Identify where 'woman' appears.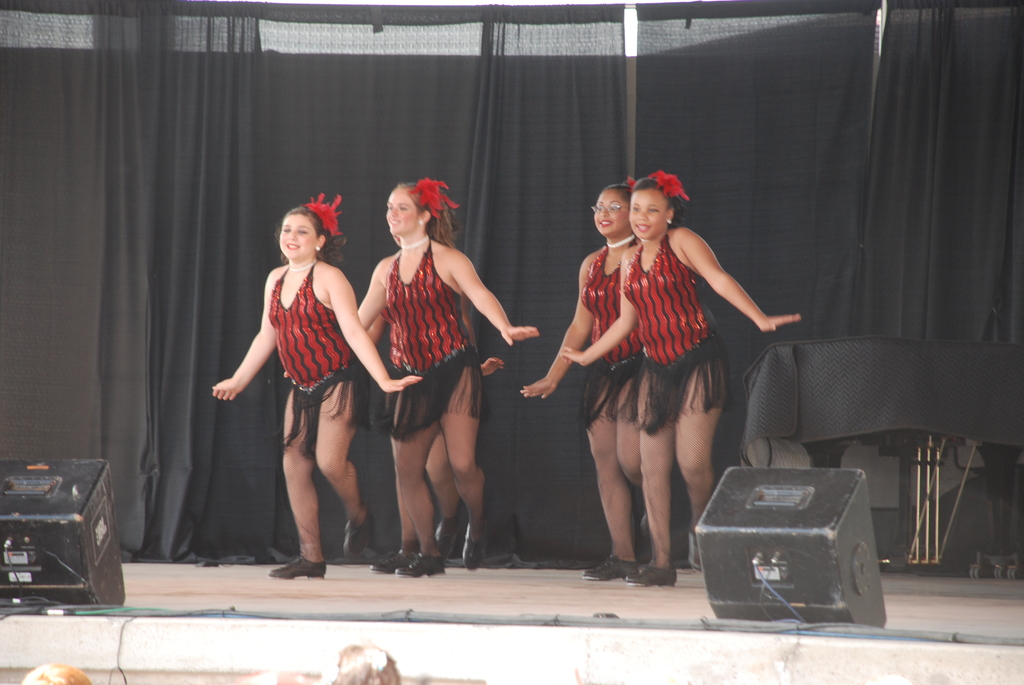
Appears at x1=368 y1=189 x2=506 y2=579.
